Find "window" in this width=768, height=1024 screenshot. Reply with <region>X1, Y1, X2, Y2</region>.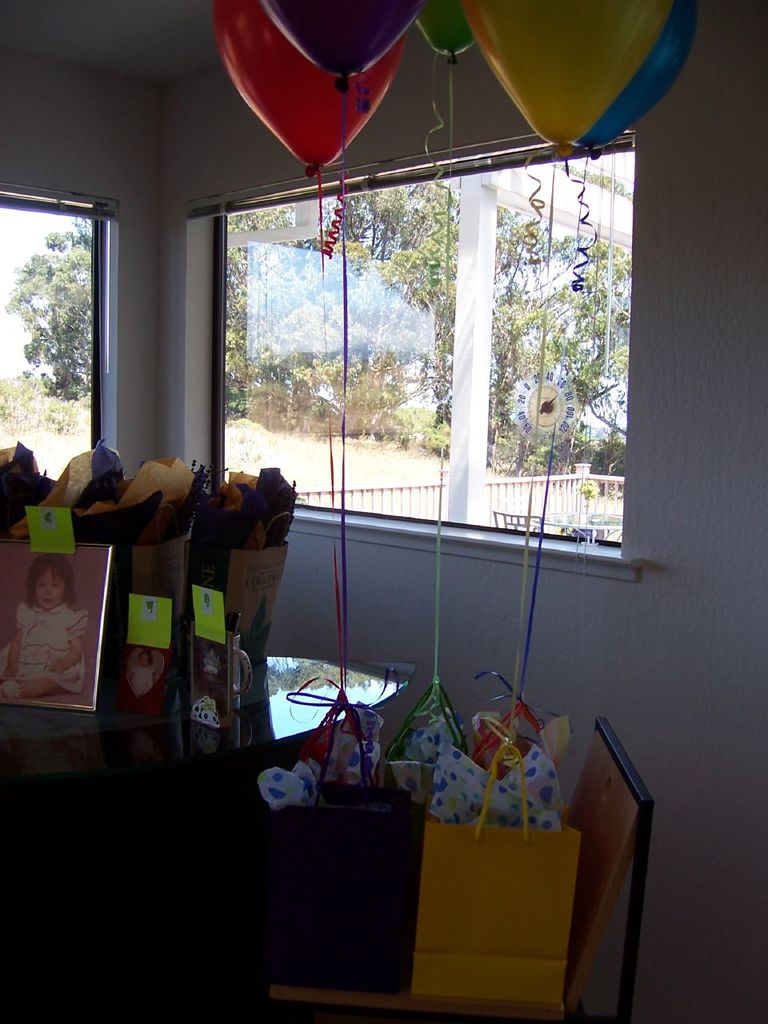
<region>194, 117, 658, 532</region>.
